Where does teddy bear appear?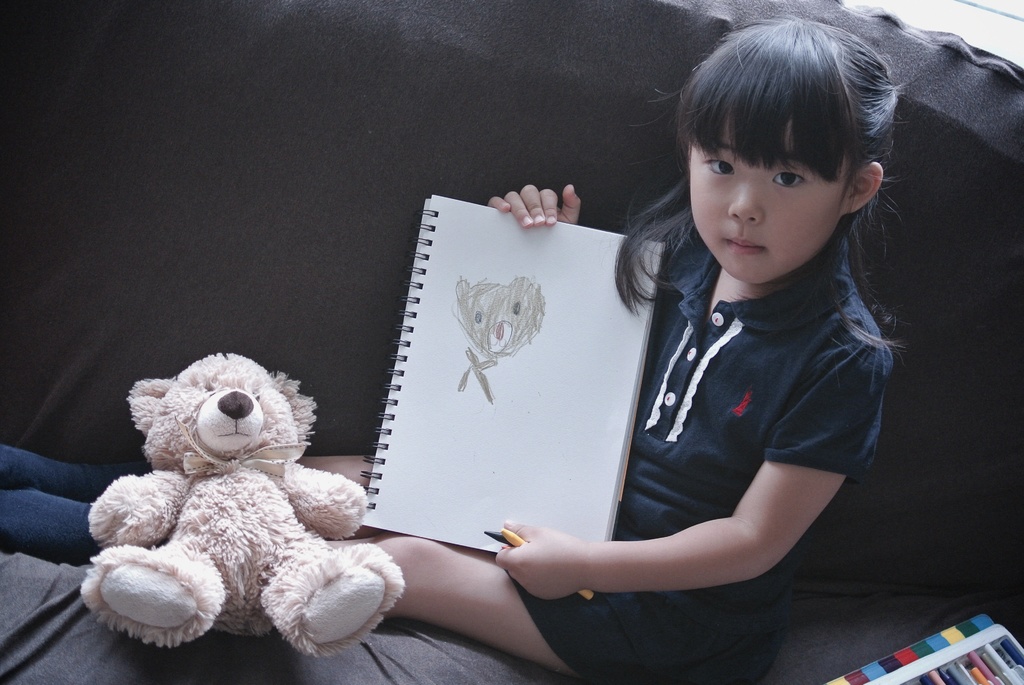
Appears at box(454, 274, 548, 356).
